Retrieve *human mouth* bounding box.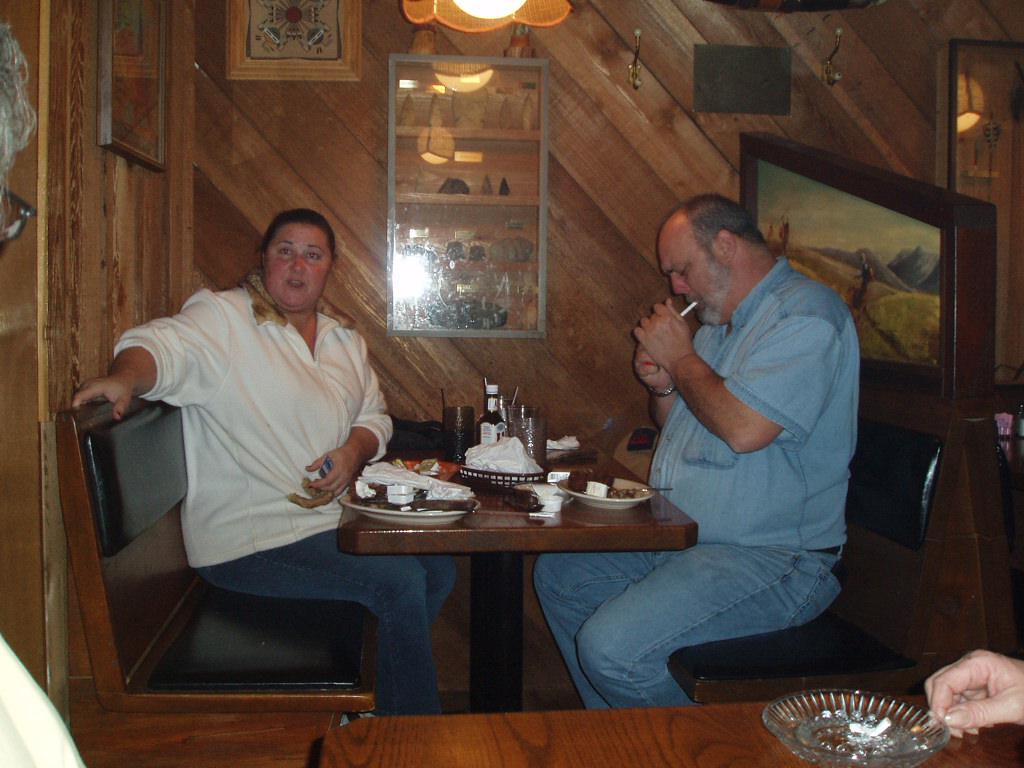
Bounding box: 285,279,305,284.
